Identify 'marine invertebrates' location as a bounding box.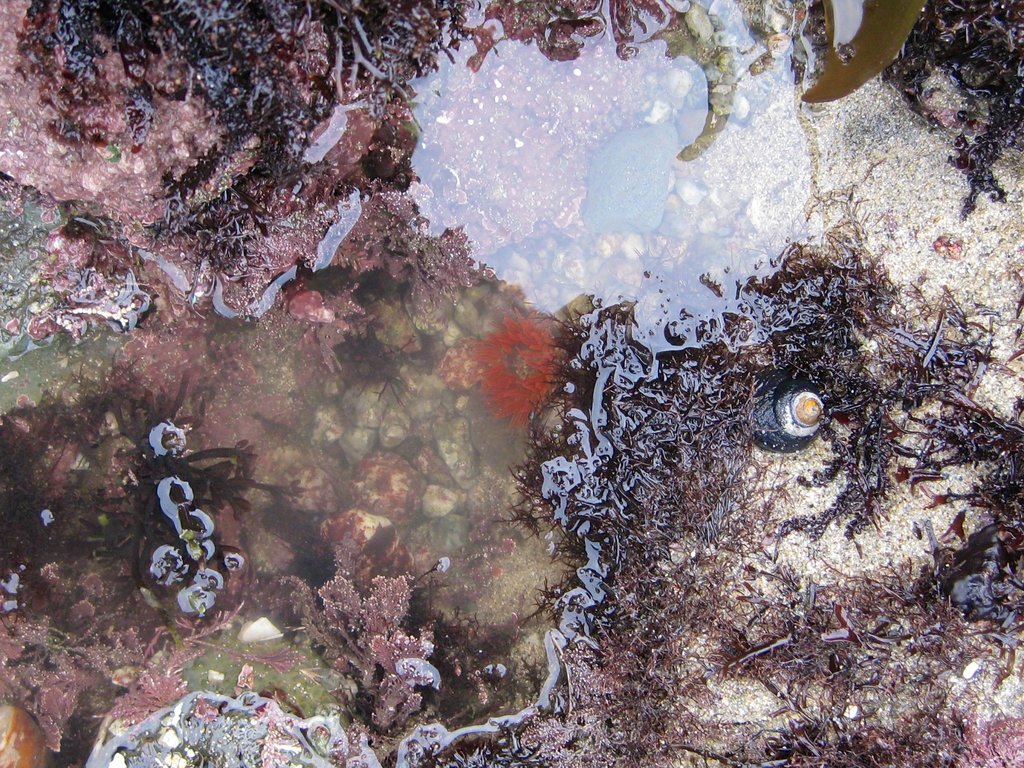
rect(745, 354, 824, 466).
